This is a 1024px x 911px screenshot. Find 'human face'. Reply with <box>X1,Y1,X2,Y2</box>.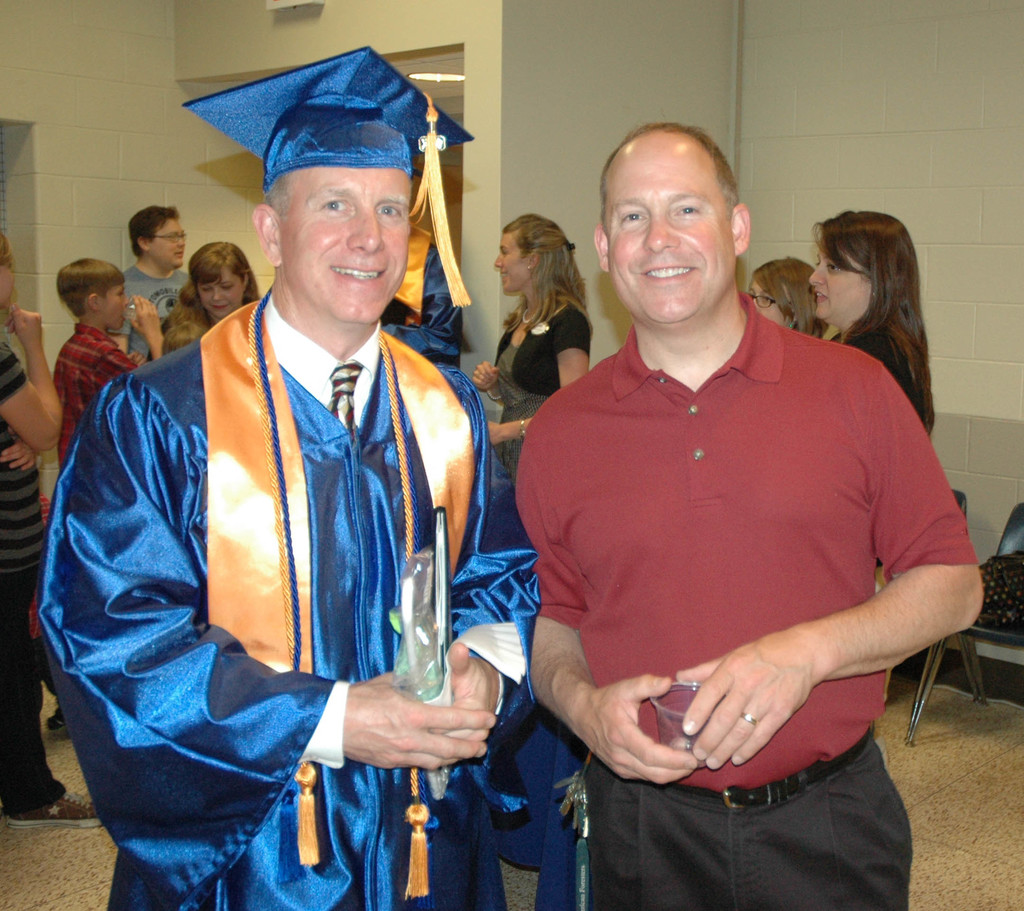
<box>753,282,783,318</box>.
